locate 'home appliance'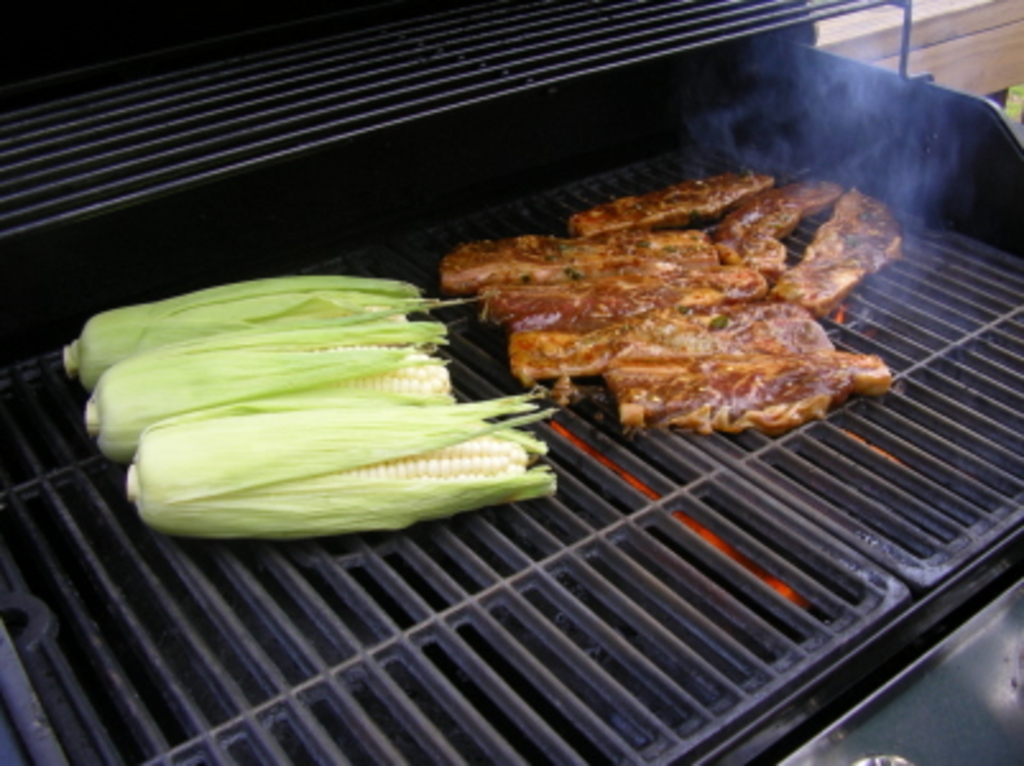
79:82:1023:730
